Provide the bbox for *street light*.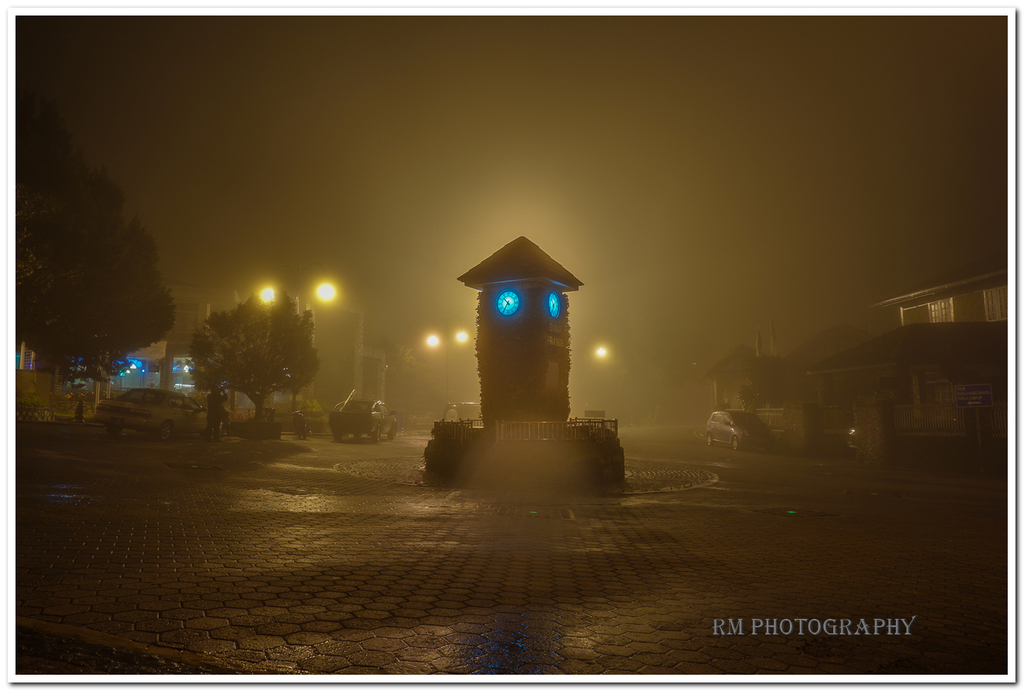
[257, 282, 337, 417].
